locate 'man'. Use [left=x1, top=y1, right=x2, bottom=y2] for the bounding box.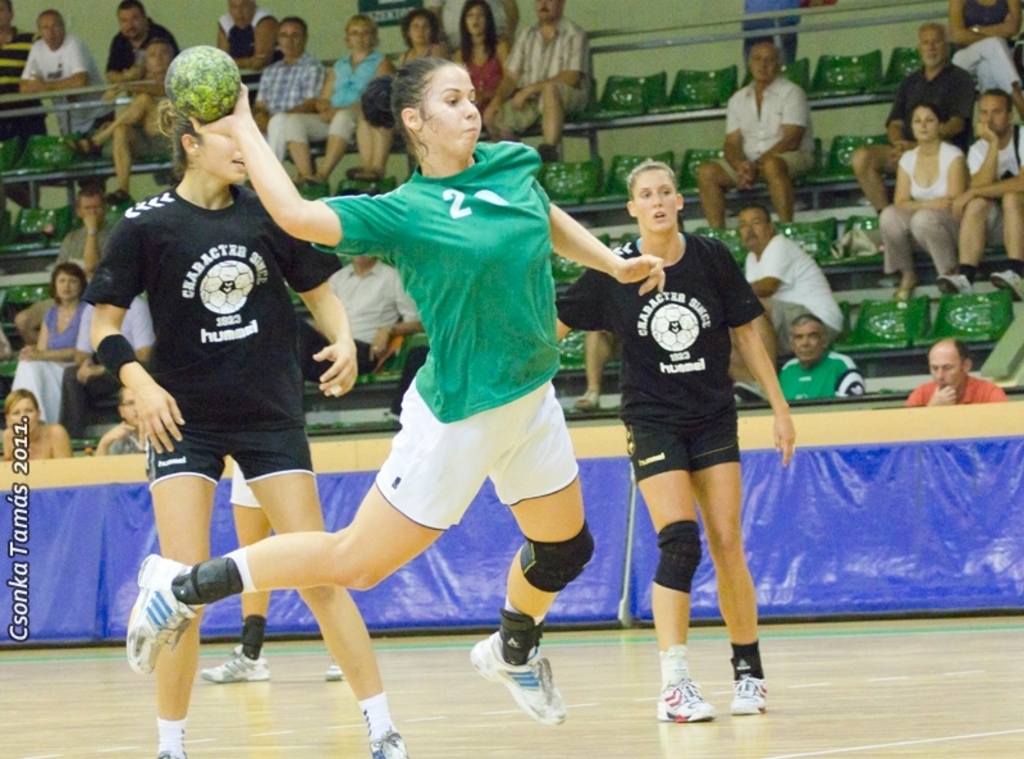
[left=472, top=0, right=594, bottom=163].
